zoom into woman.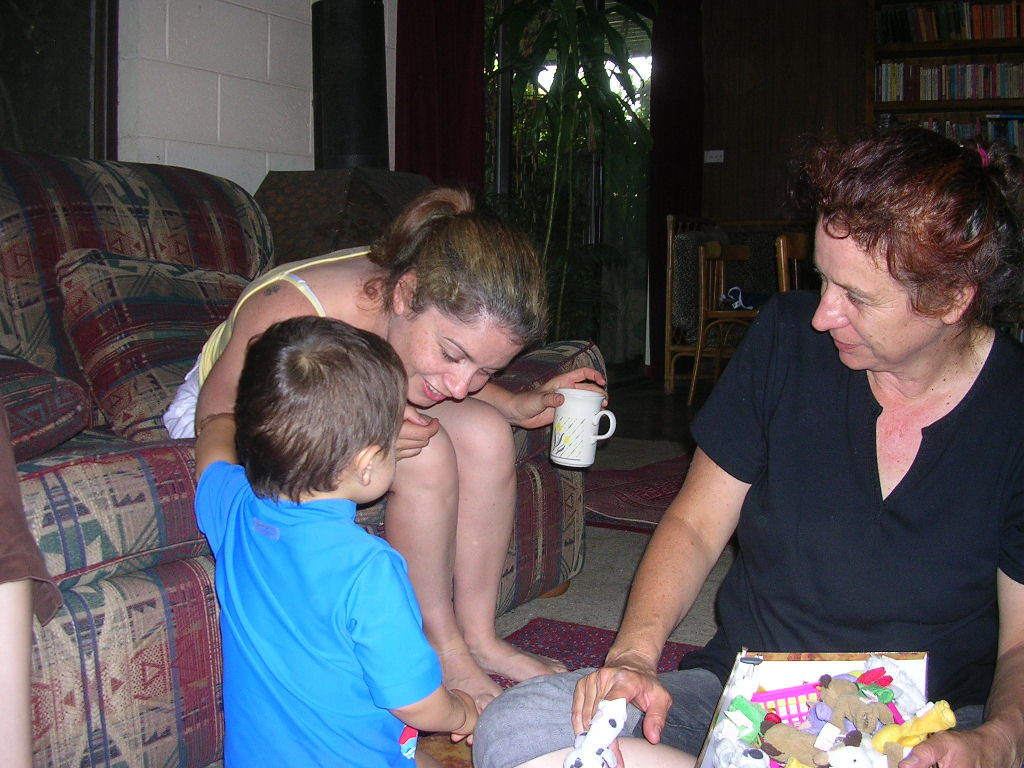
Zoom target: Rect(476, 122, 1023, 767).
